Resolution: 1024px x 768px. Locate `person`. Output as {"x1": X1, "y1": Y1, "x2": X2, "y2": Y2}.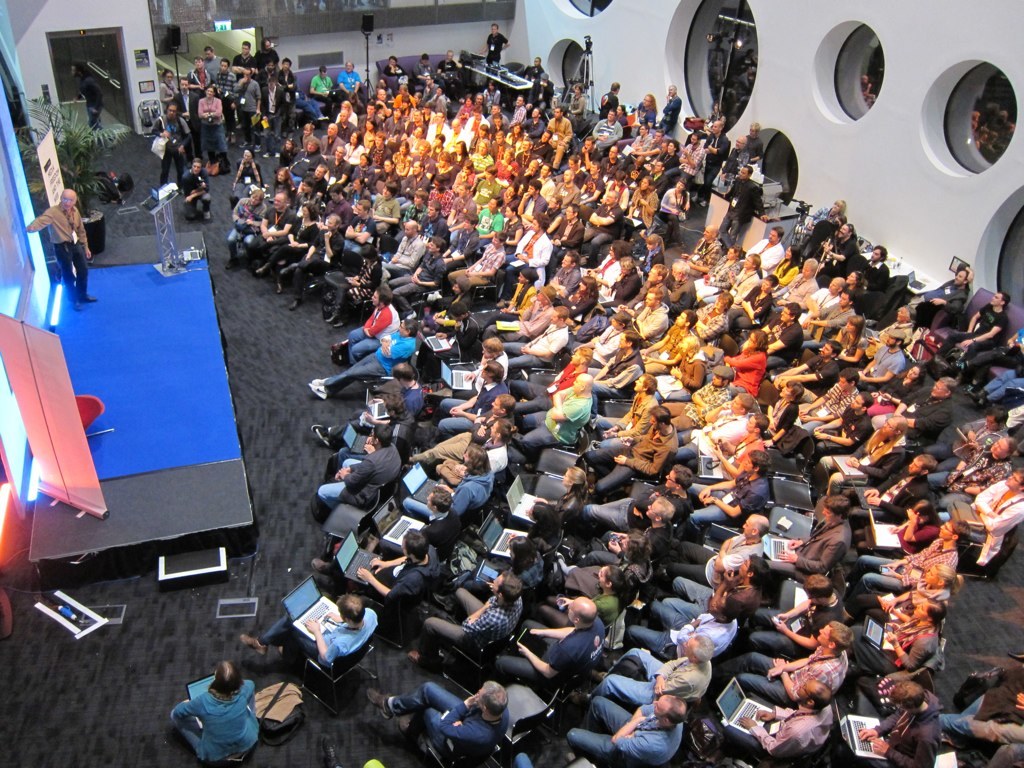
{"x1": 336, "y1": 398, "x2": 420, "y2": 467}.
